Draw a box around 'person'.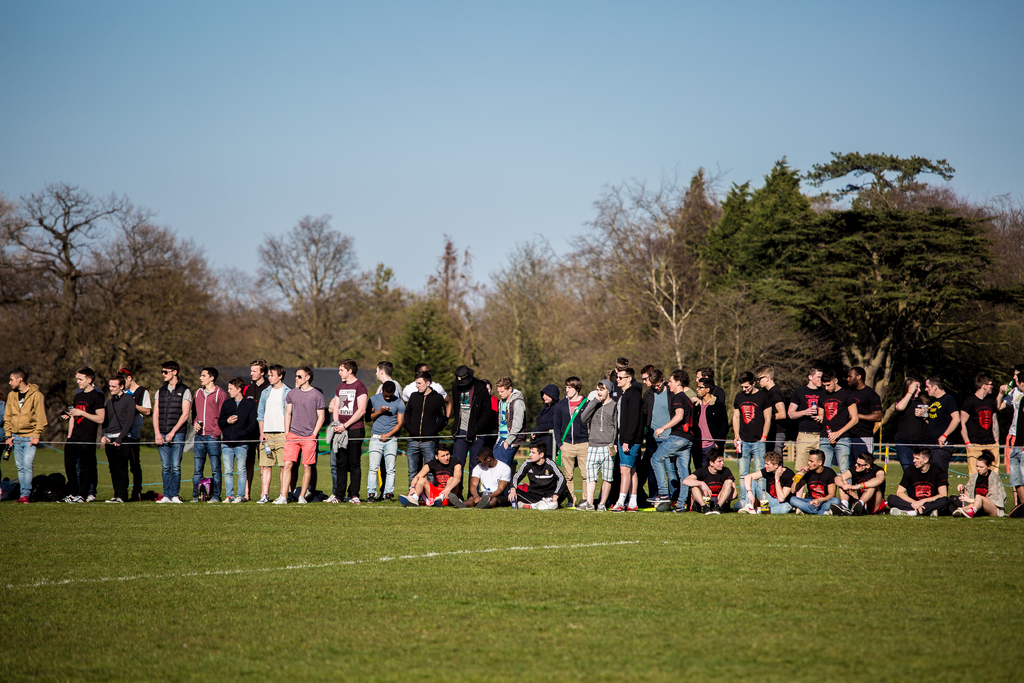
l=732, t=370, r=770, b=509.
